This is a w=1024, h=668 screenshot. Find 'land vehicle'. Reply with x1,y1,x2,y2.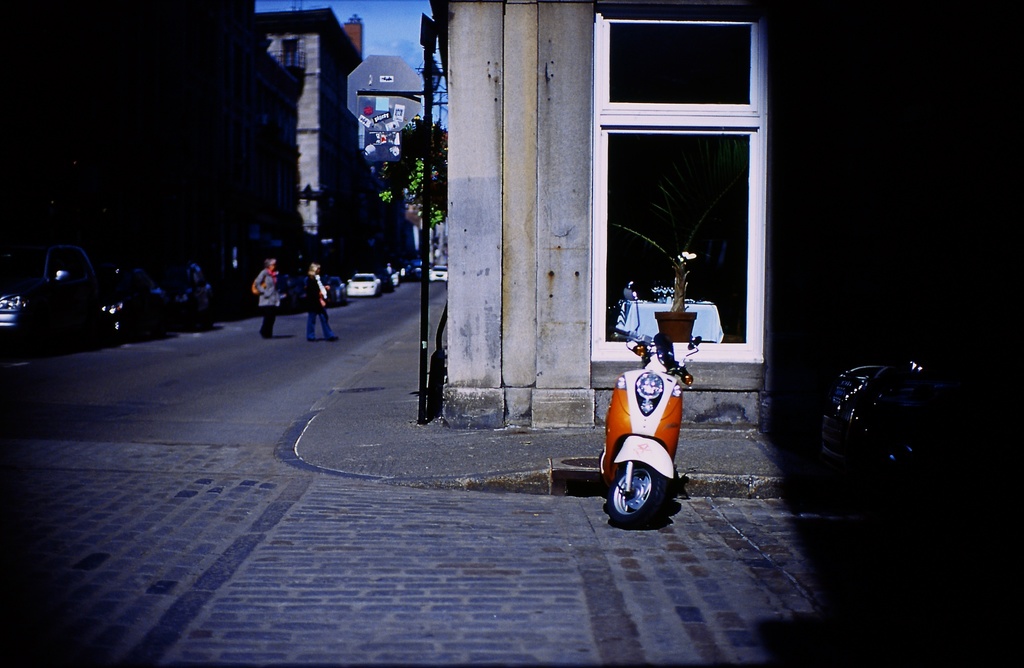
388,258,421,286.
